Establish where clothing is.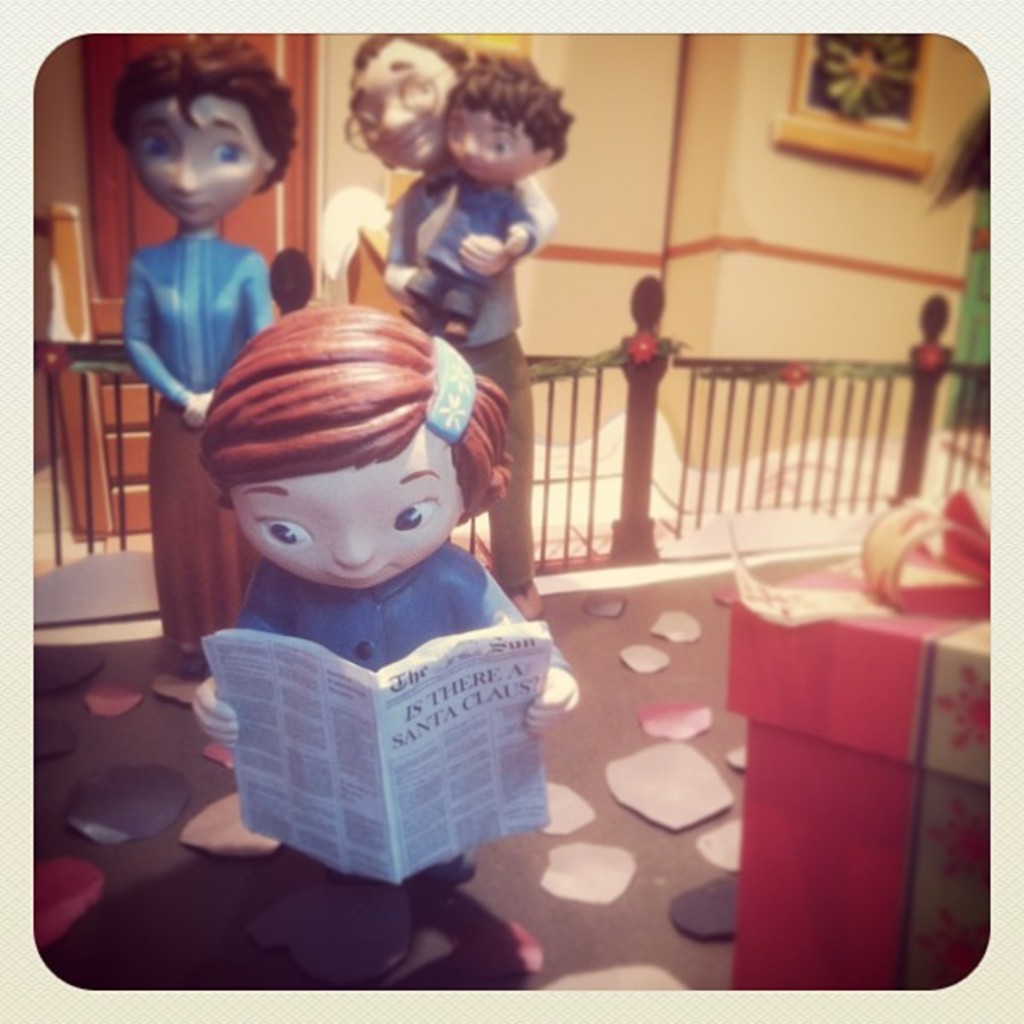
Established at (120, 231, 273, 683).
